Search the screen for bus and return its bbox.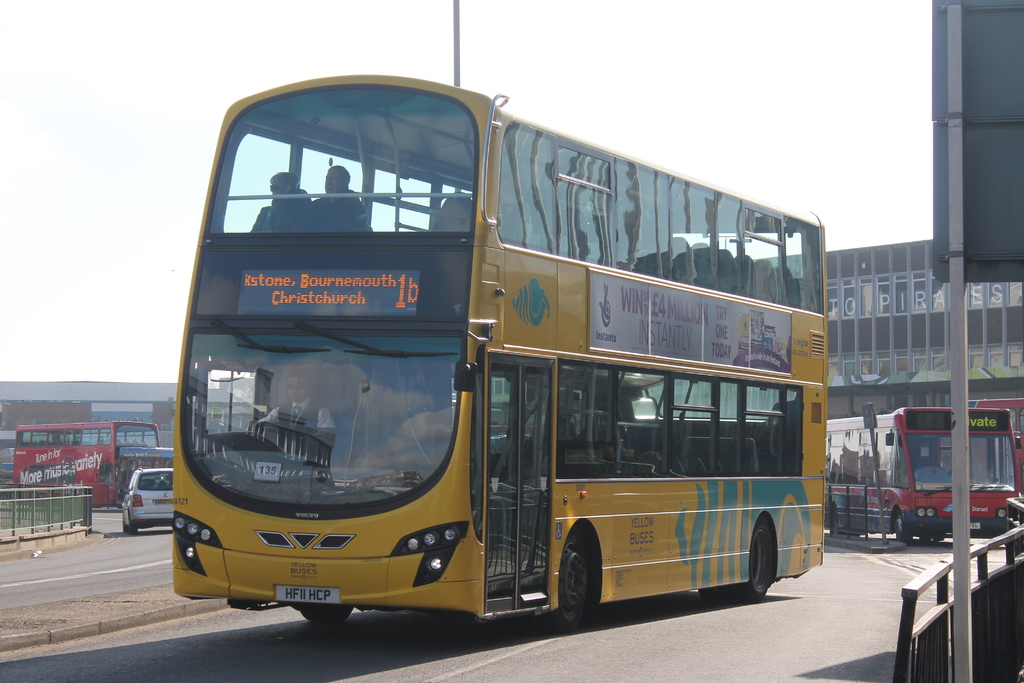
Found: crop(11, 417, 158, 507).
